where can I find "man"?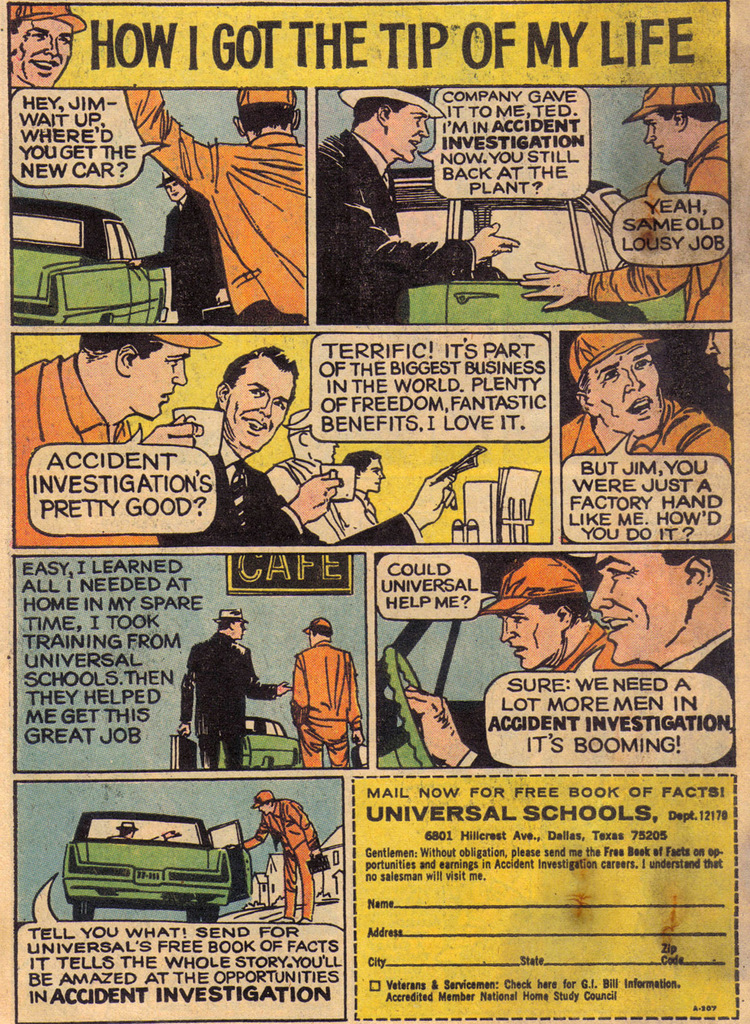
You can find it at region(476, 546, 649, 666).
